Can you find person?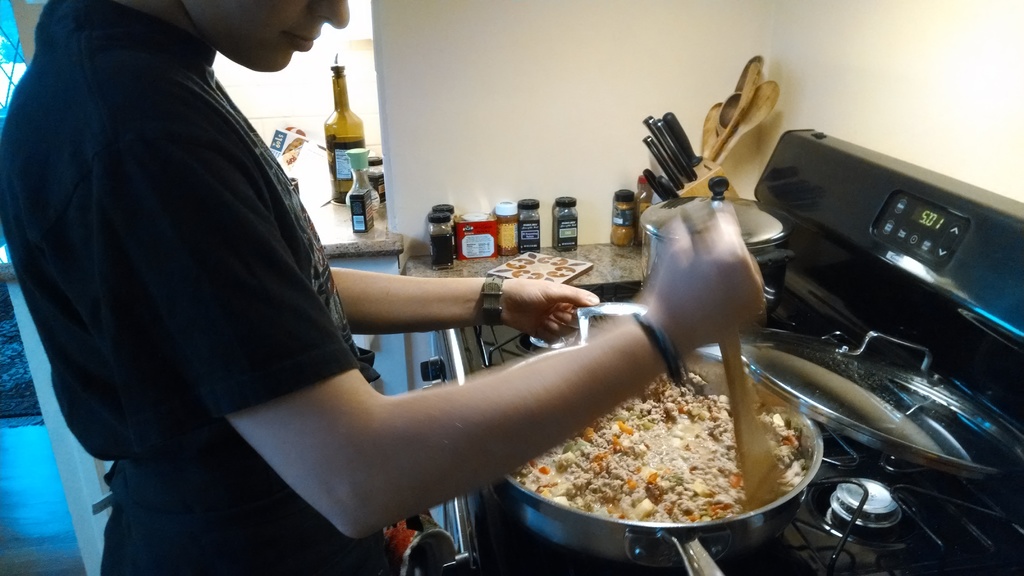
Yes, bounding box: {"x1": 0, "y1": 0, "x2": 772, "y2": 569}.
